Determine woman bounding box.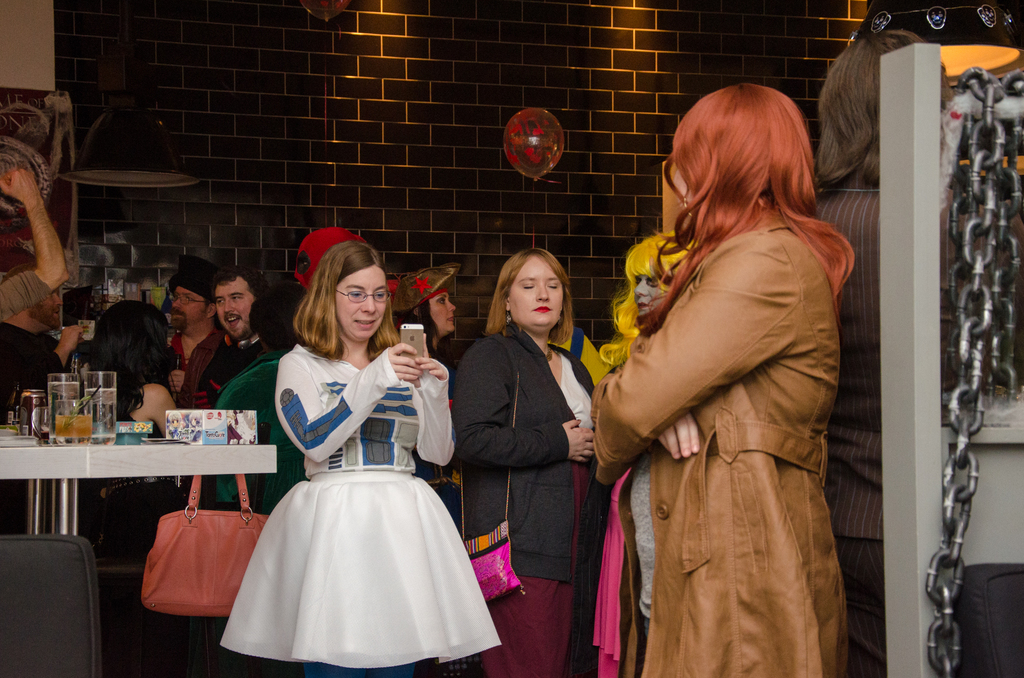
Determined: left=450, top=248, right=600, bottom=677.
